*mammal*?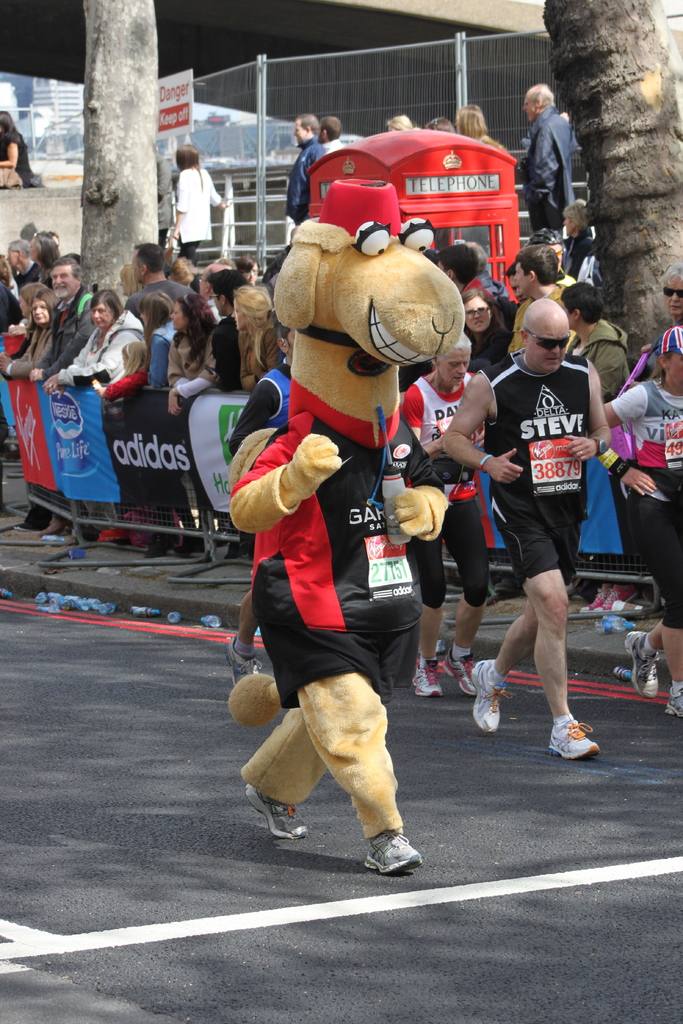
bbox=[28, 253, 95, 541]
